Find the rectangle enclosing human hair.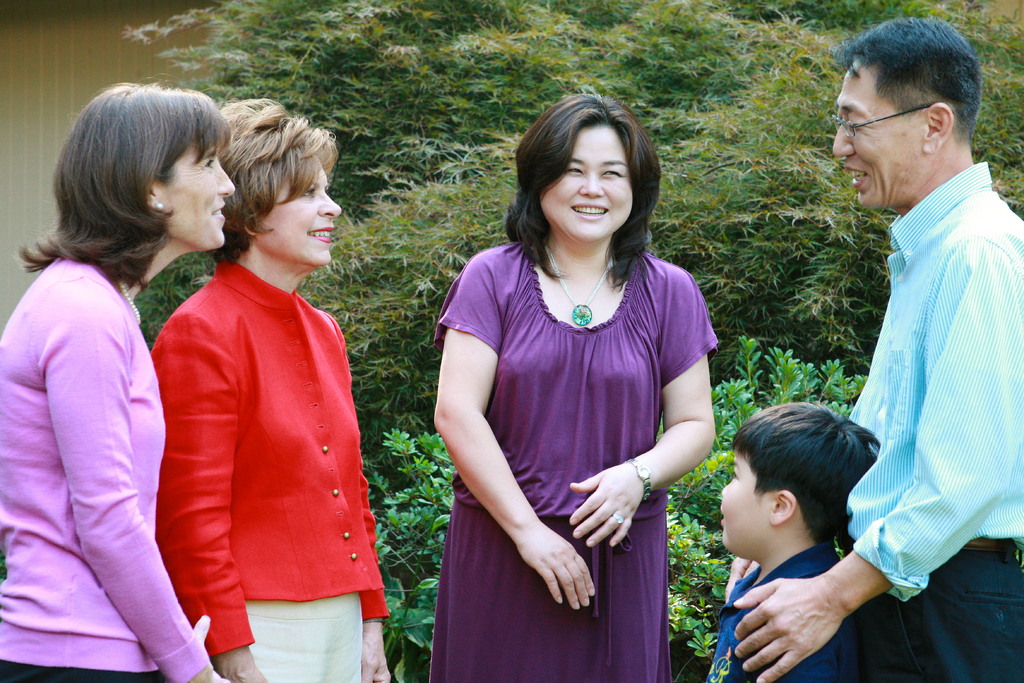
[39,62,215,305].
